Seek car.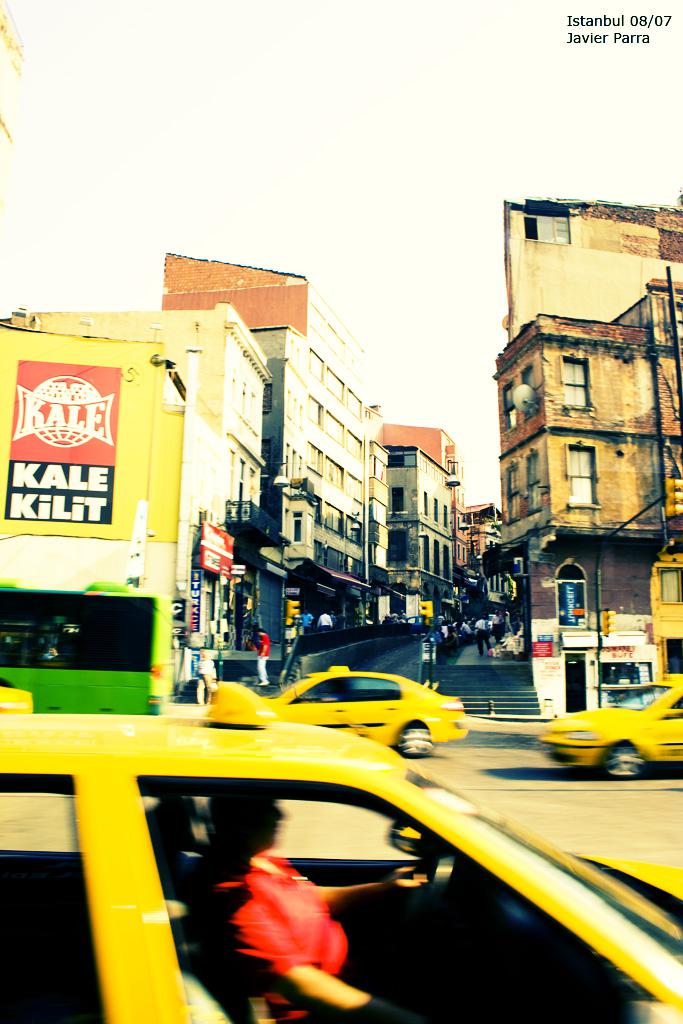
[x1=0, y1=688, x2=29, y2=712].
